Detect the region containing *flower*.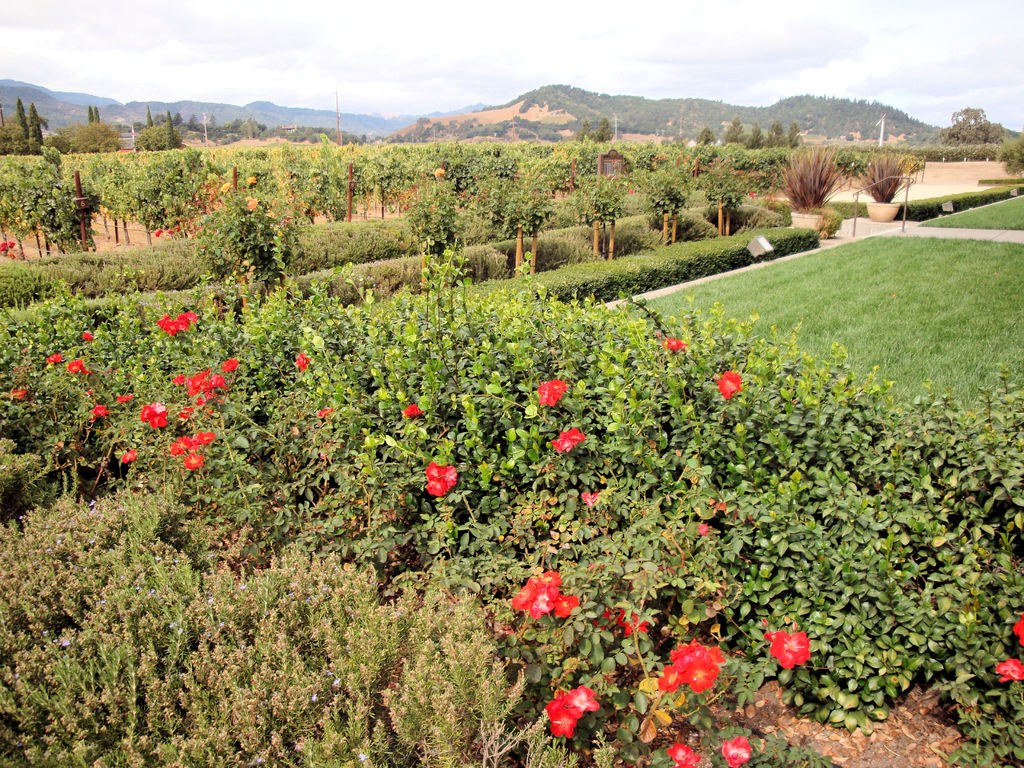
rect(434, 165, 444, 179).
